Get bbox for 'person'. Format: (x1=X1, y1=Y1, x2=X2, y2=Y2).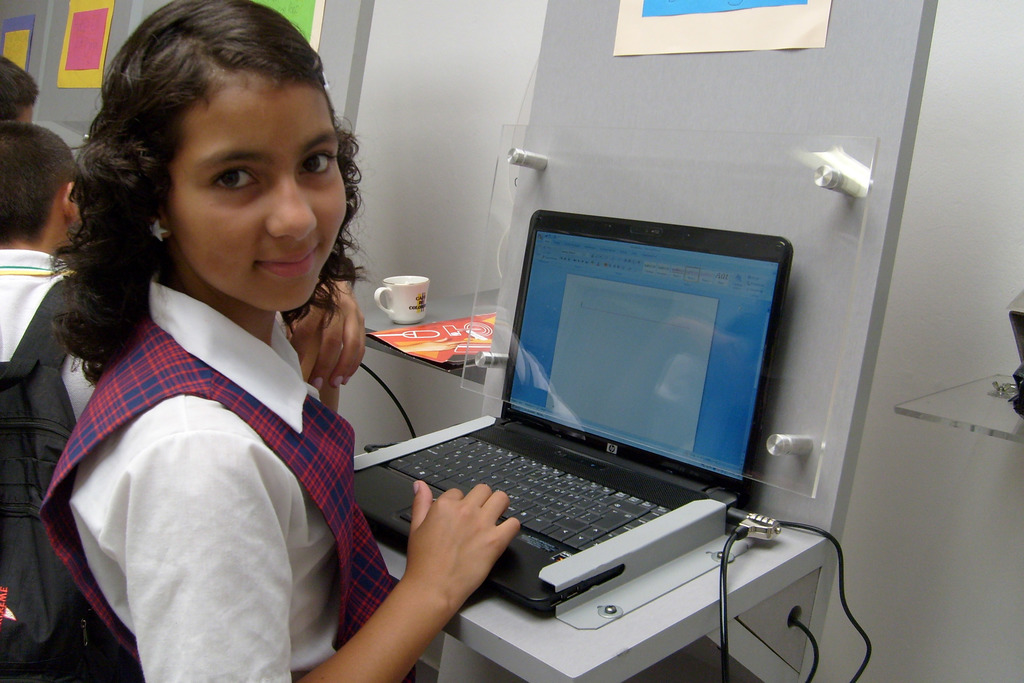
(x1=0, y1=118, x2=94, y2=682).
